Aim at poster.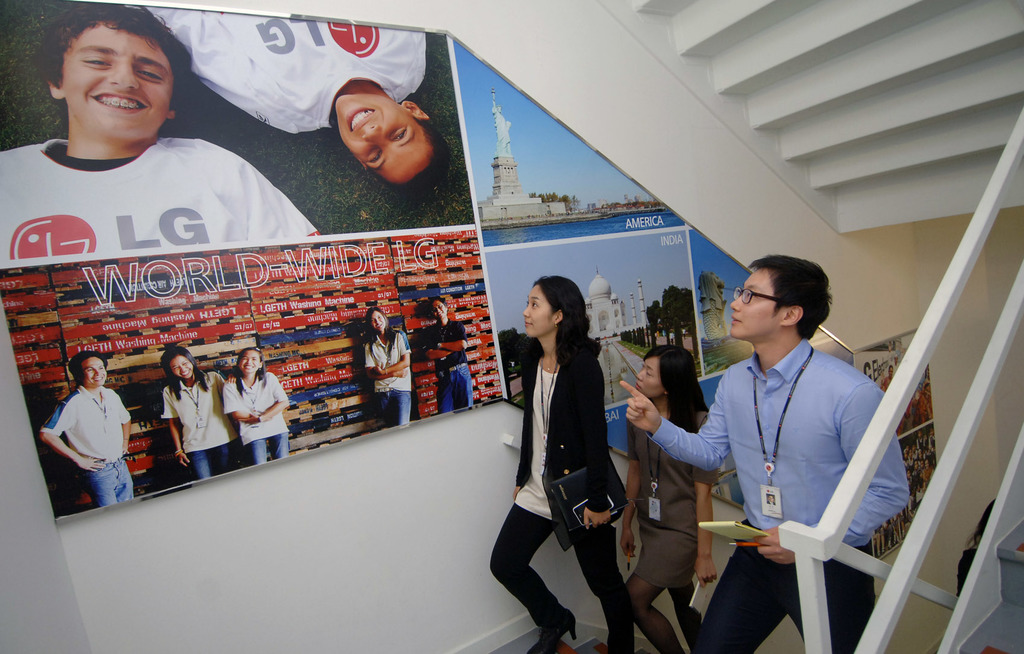
Aimed at locate(456, 35, 689, 248).
